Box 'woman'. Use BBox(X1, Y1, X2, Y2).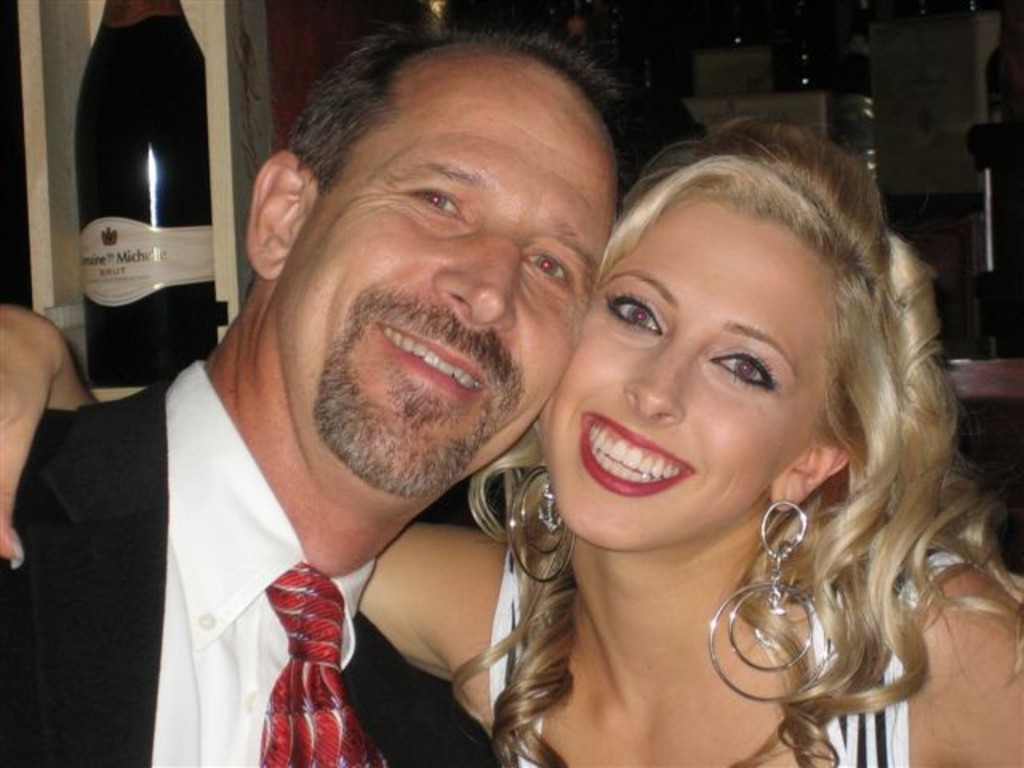
BBox(2, 120, 1021, 766).
